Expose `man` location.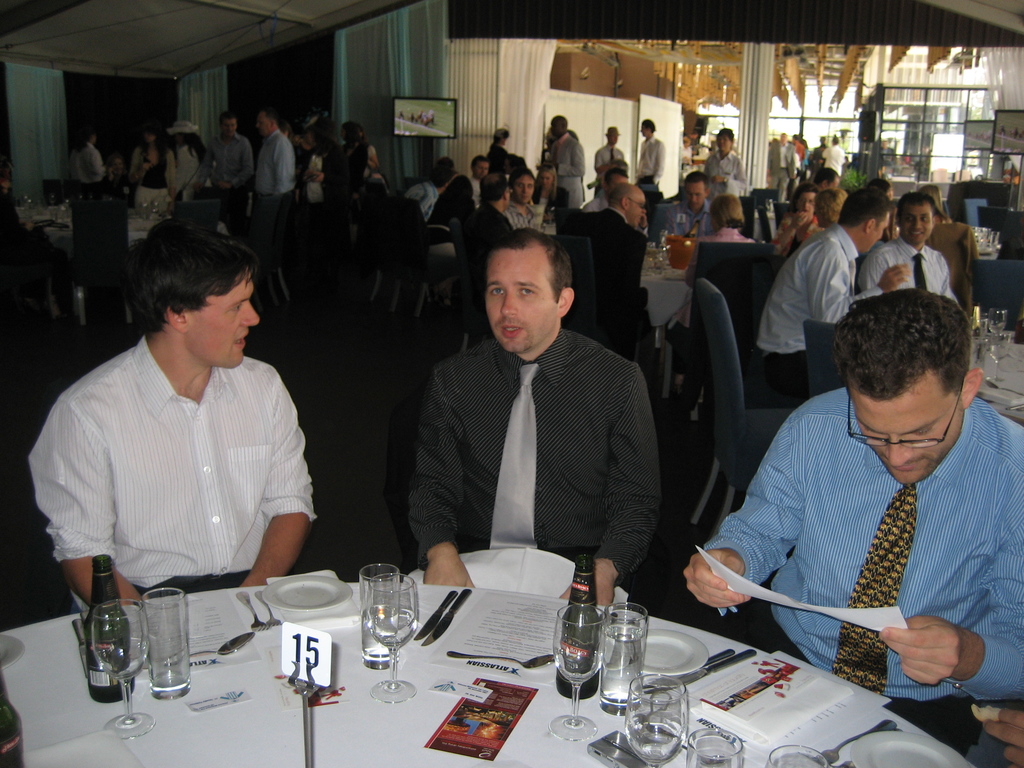
Exposed at left=685, top=285, right=1023, bottom=751.
